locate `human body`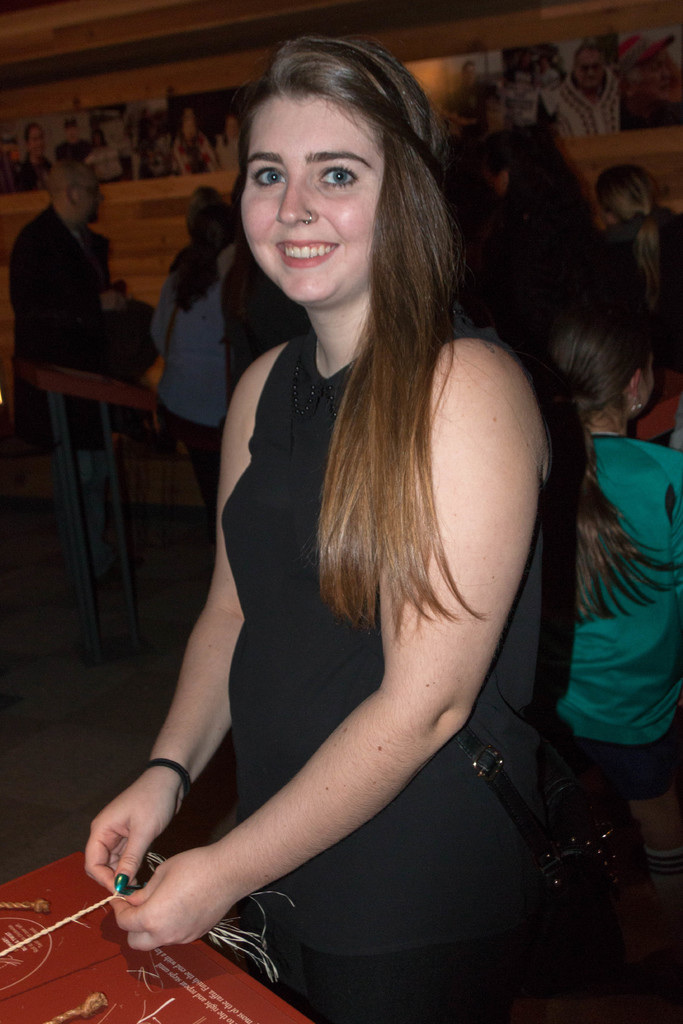
<bbox>169, 107, 204, 177</bbox>
